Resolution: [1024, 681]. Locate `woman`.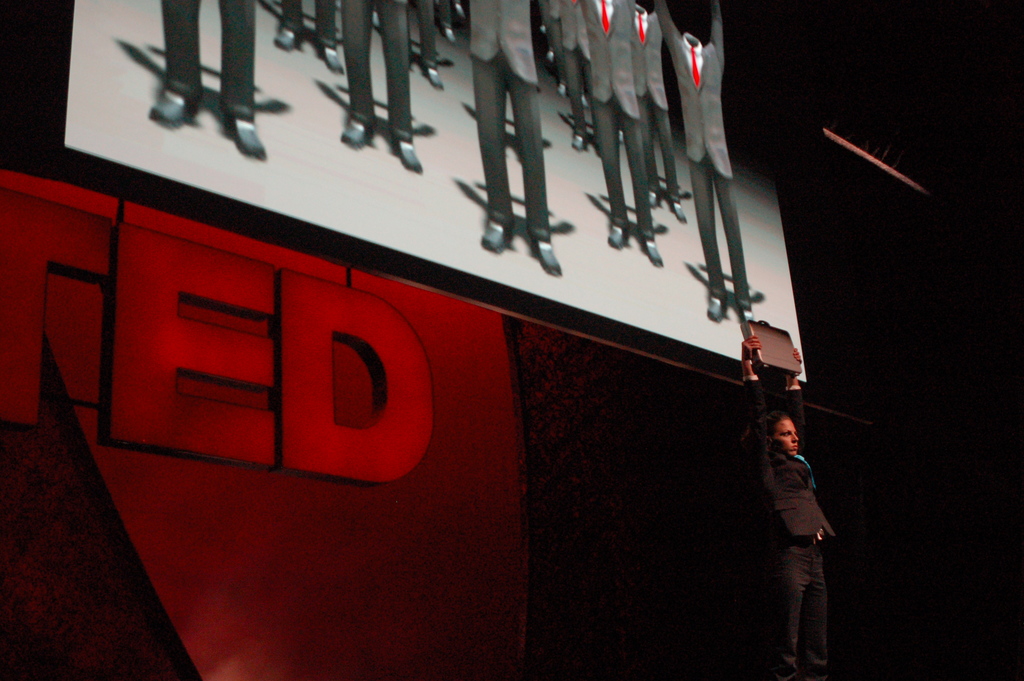
[735,338,860,680].
